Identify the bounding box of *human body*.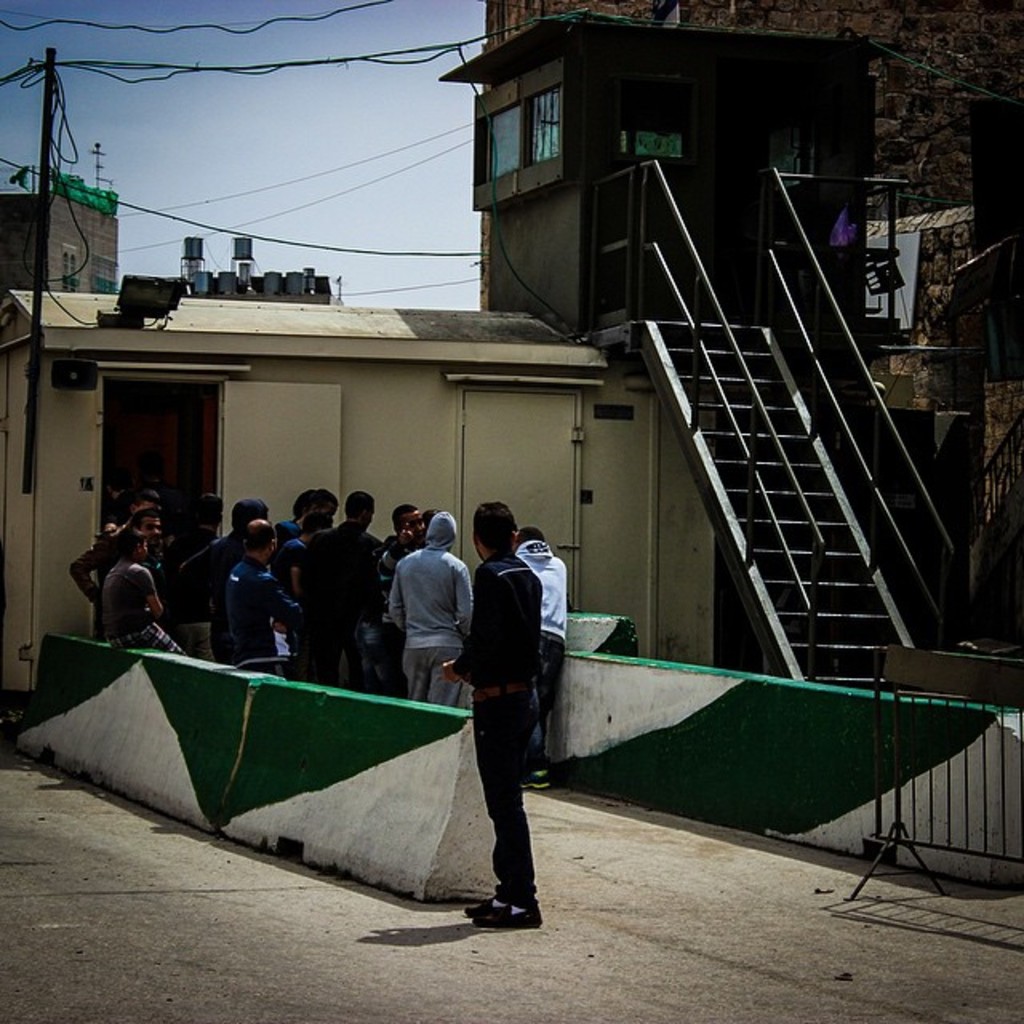
left=94, top=528, right=182, bottom=651.
